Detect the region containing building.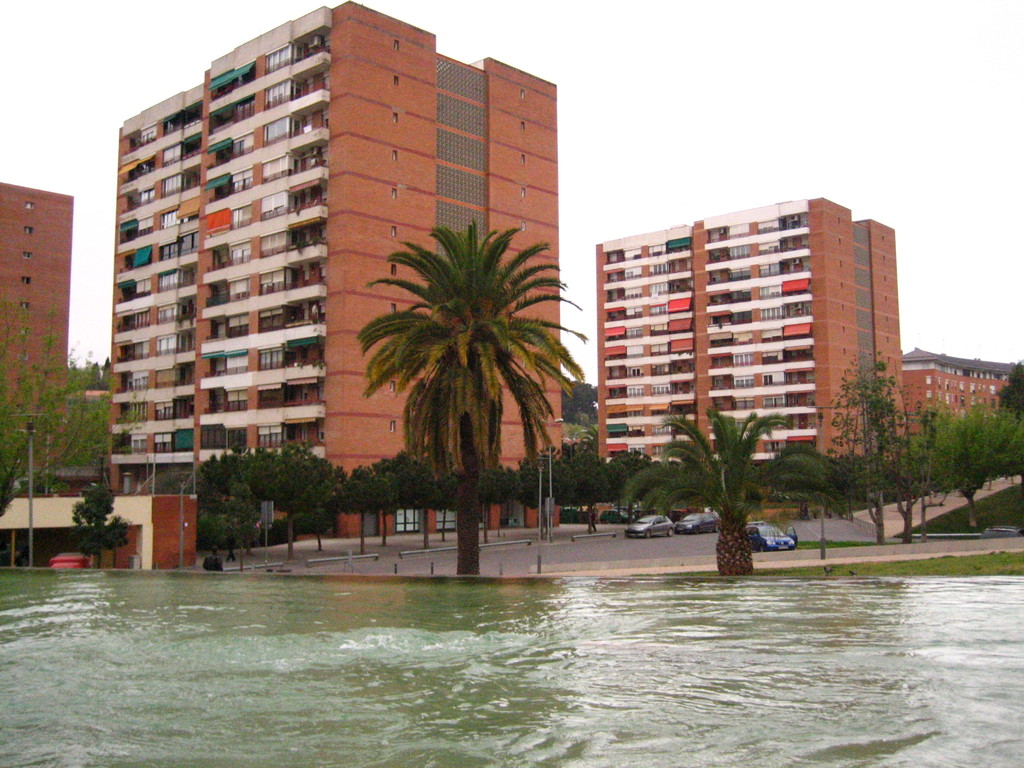
902,346,1023,460.
